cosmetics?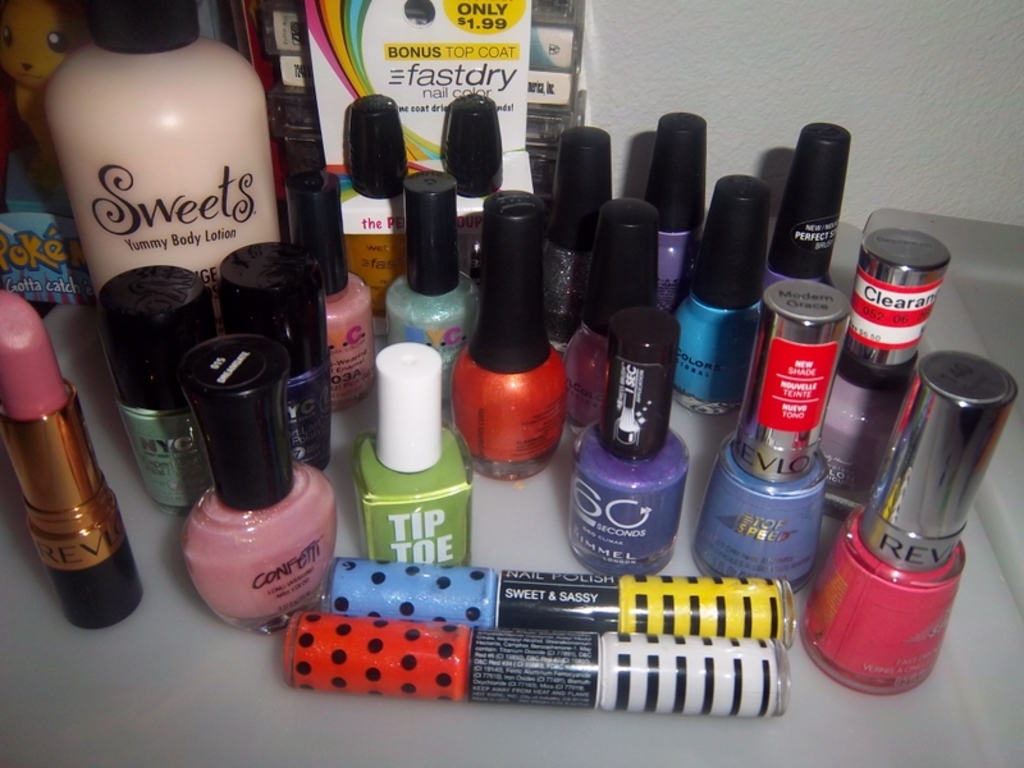
{"x1": 438, "y1": 91, "x2": 506, "y2": 201}
